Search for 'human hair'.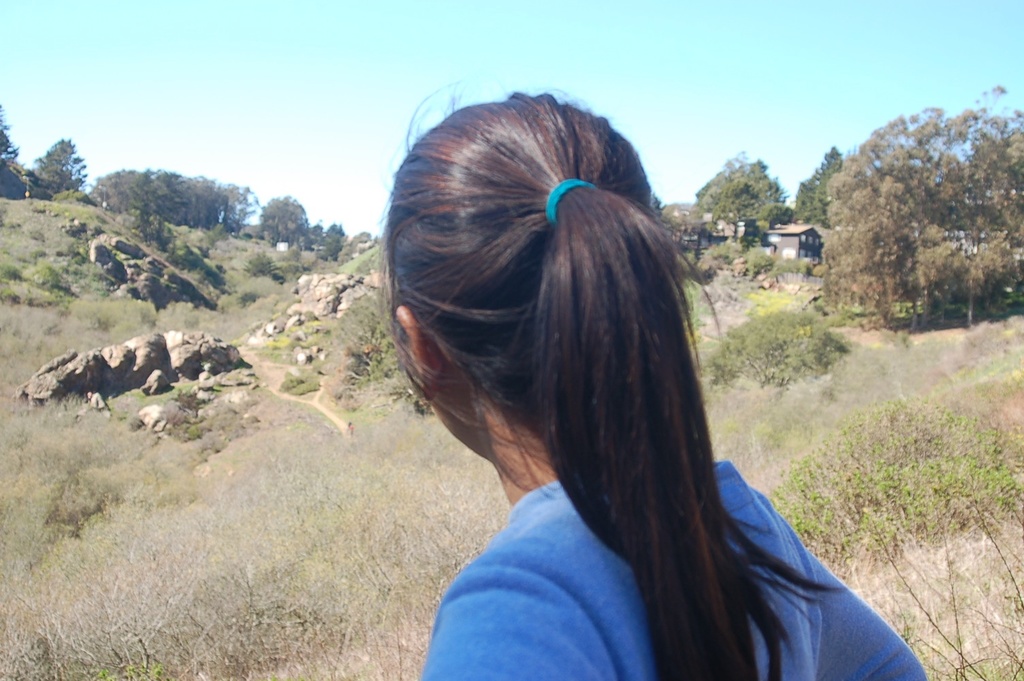
Found at box(373, 76, 846, 680).
